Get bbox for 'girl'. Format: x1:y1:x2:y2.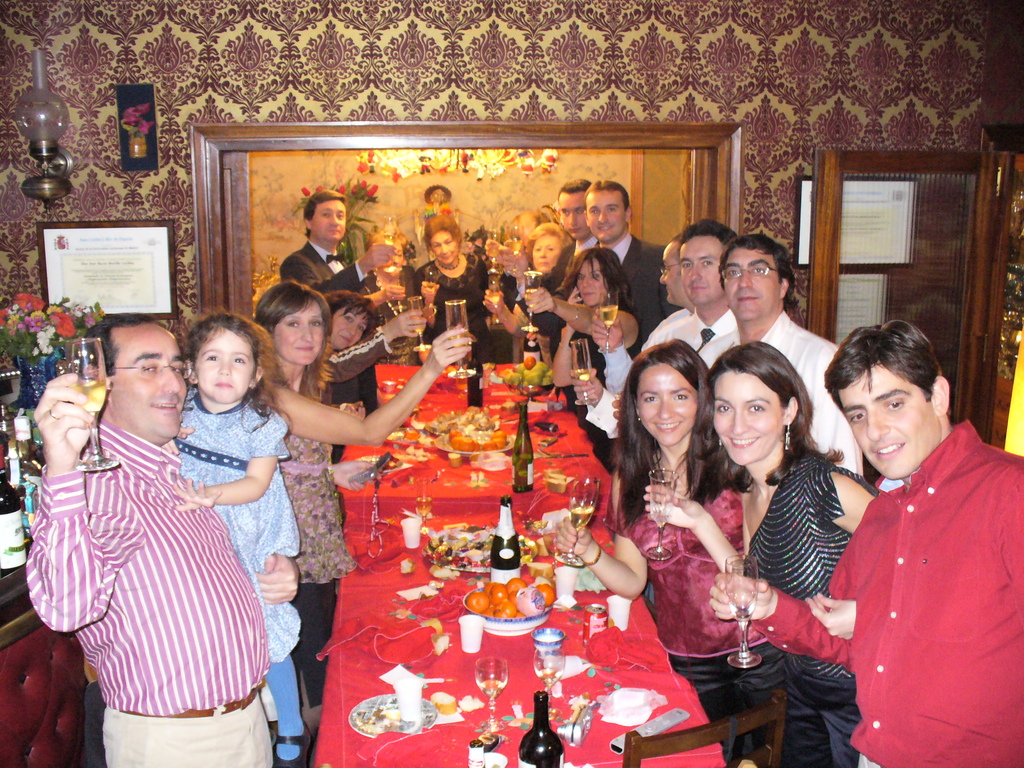
564:333:753:767.
